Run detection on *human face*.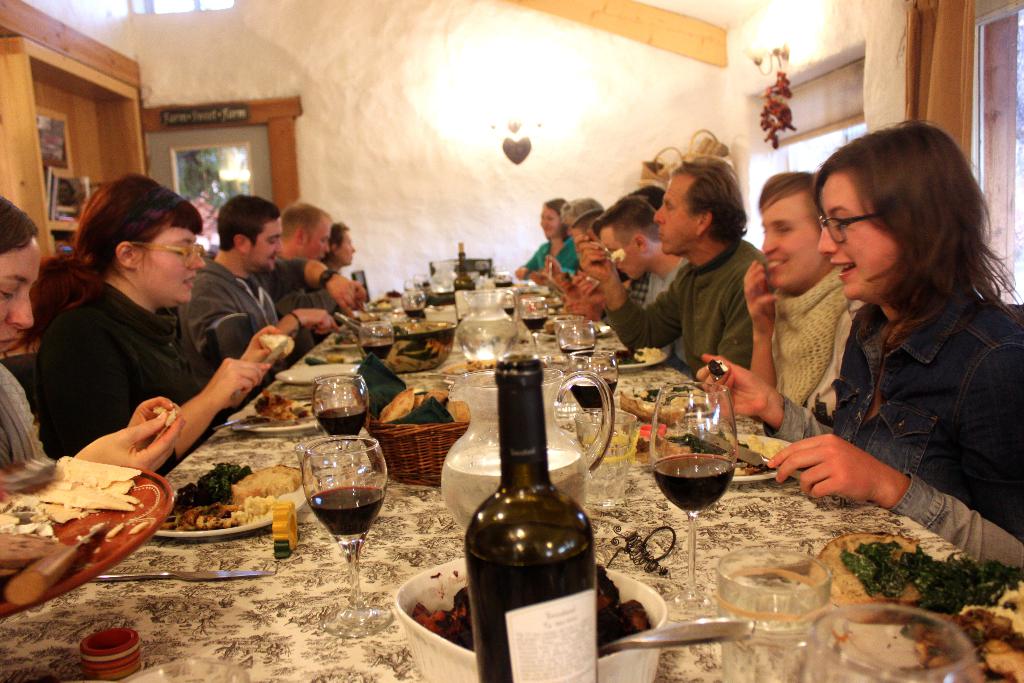
Result: bbox=[303, 223, 330, 259].
